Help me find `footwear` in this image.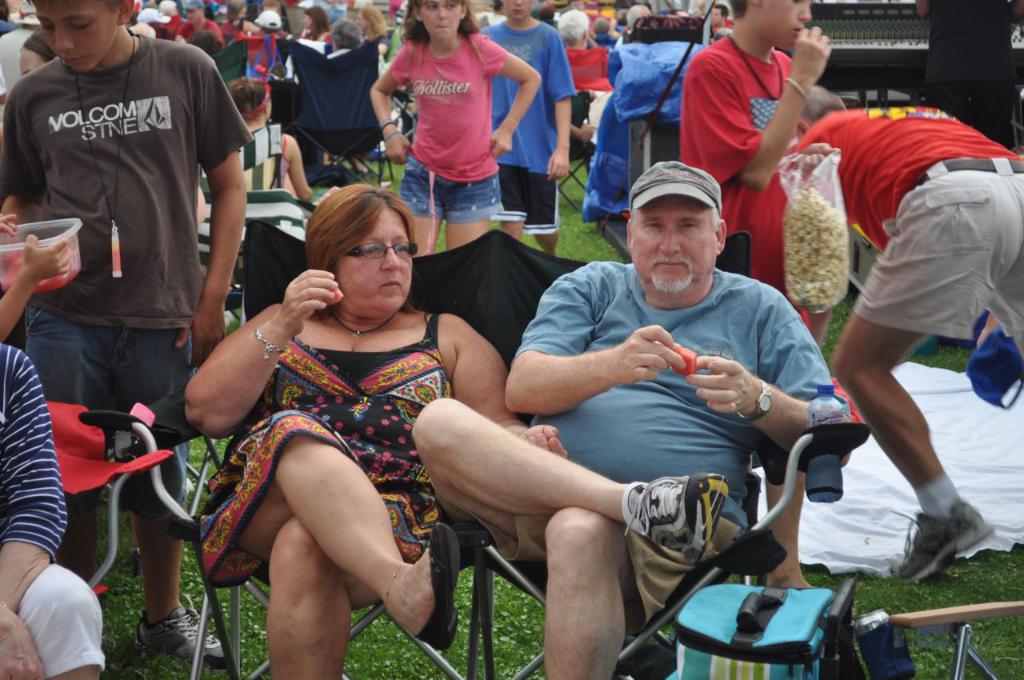
Found it: rect(898, 500, 992, 582).
